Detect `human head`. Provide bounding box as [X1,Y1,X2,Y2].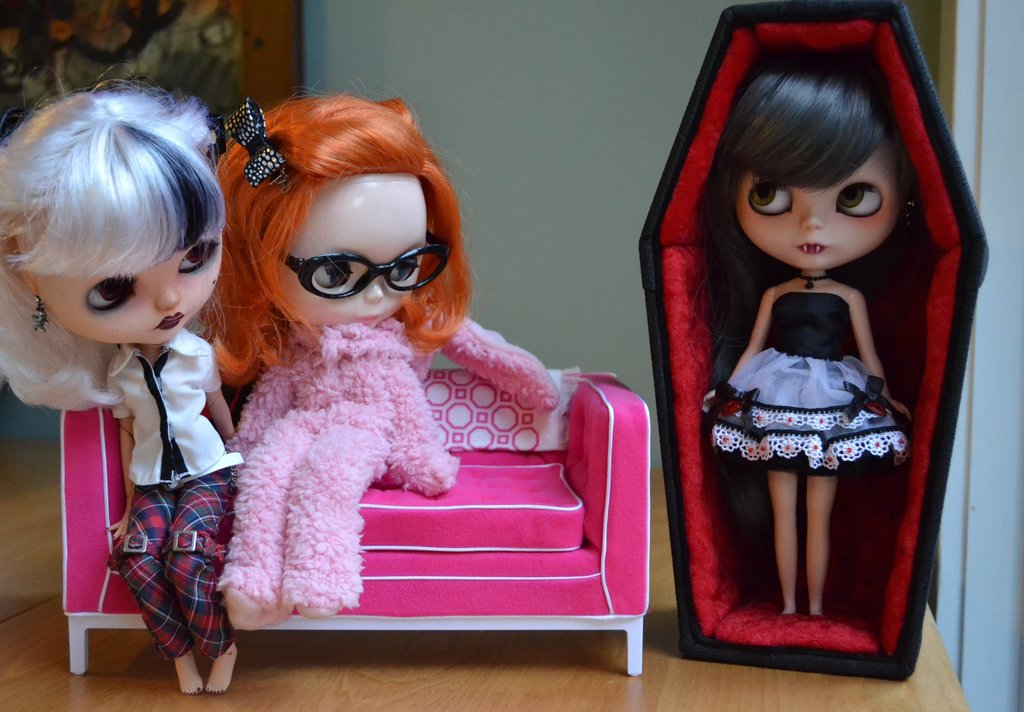
[208,102,484,360].
